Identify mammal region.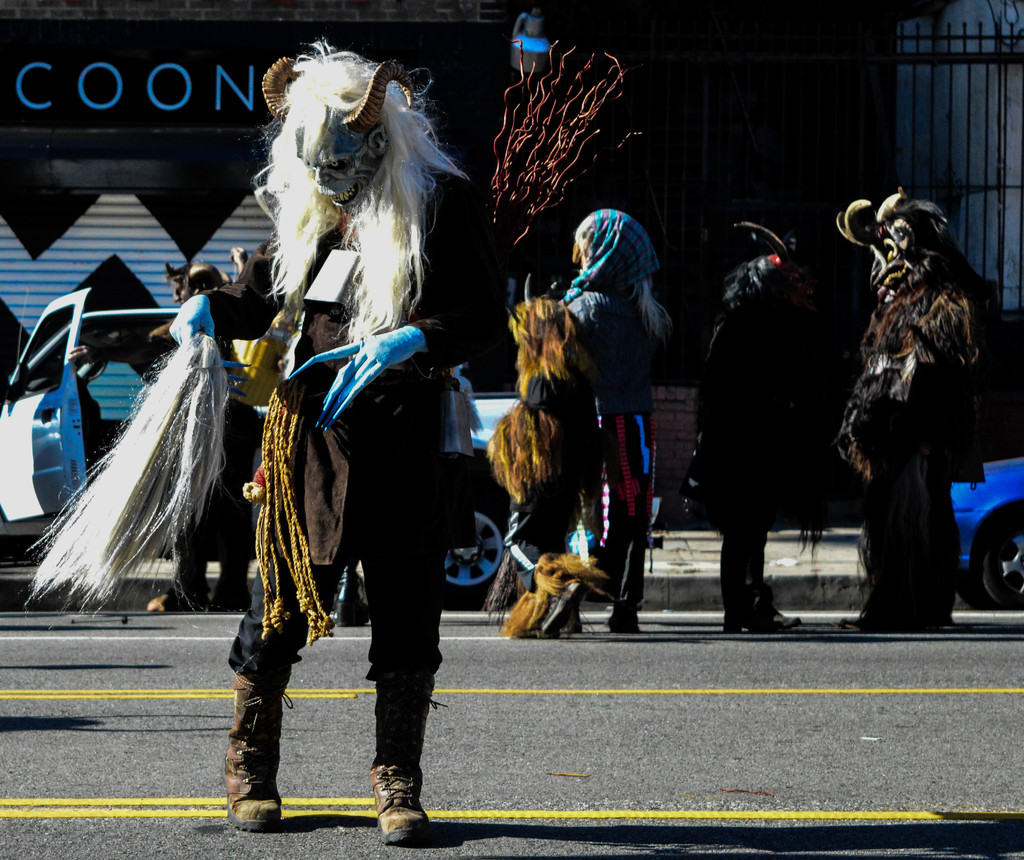
Region: 214,42,502,840.
